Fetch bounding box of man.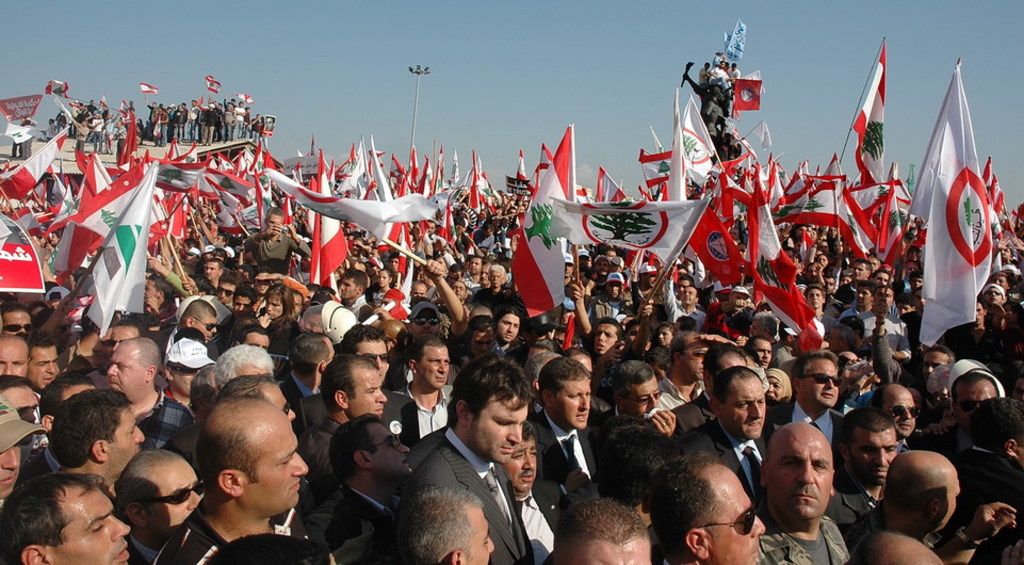
Bbox: select_region(124, 99, 135, 114).
